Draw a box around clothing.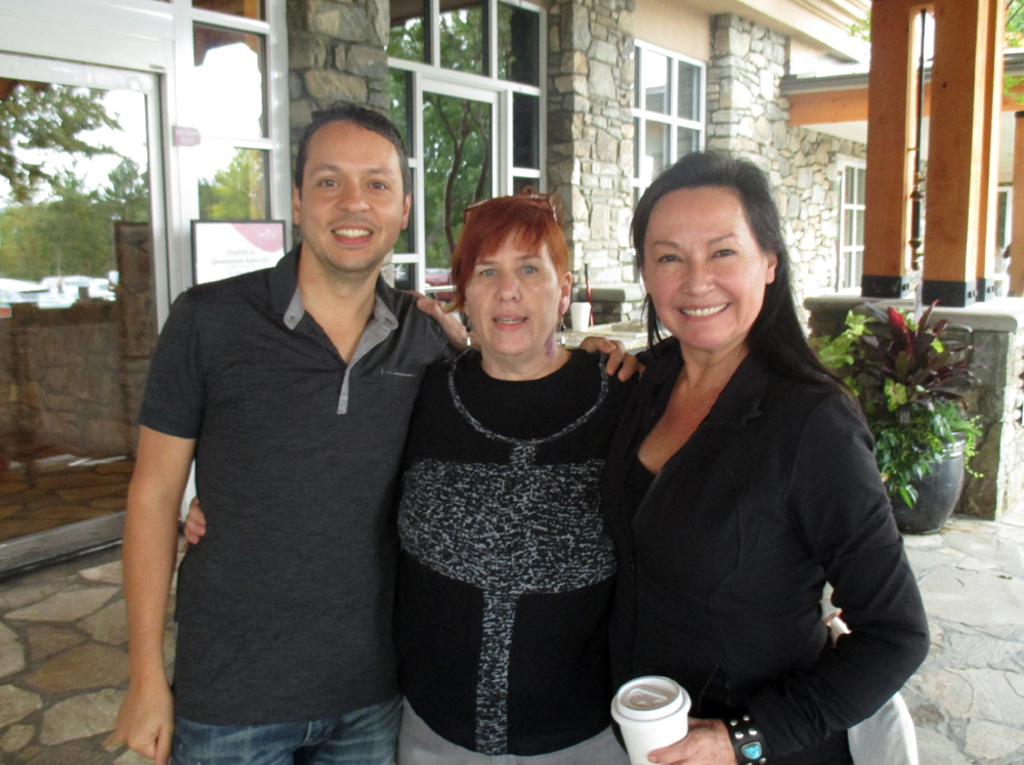
600, 334, 931, 764.
